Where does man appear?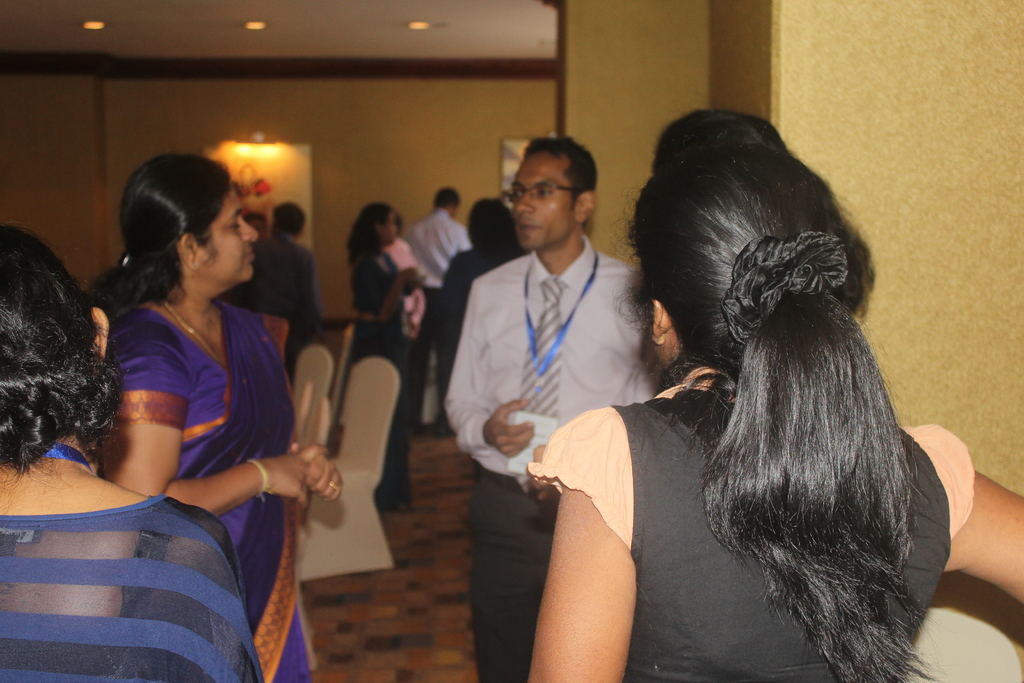
Appears at {"x1": 248, "y1": 199, "x2": 335, "y2": 384}.
